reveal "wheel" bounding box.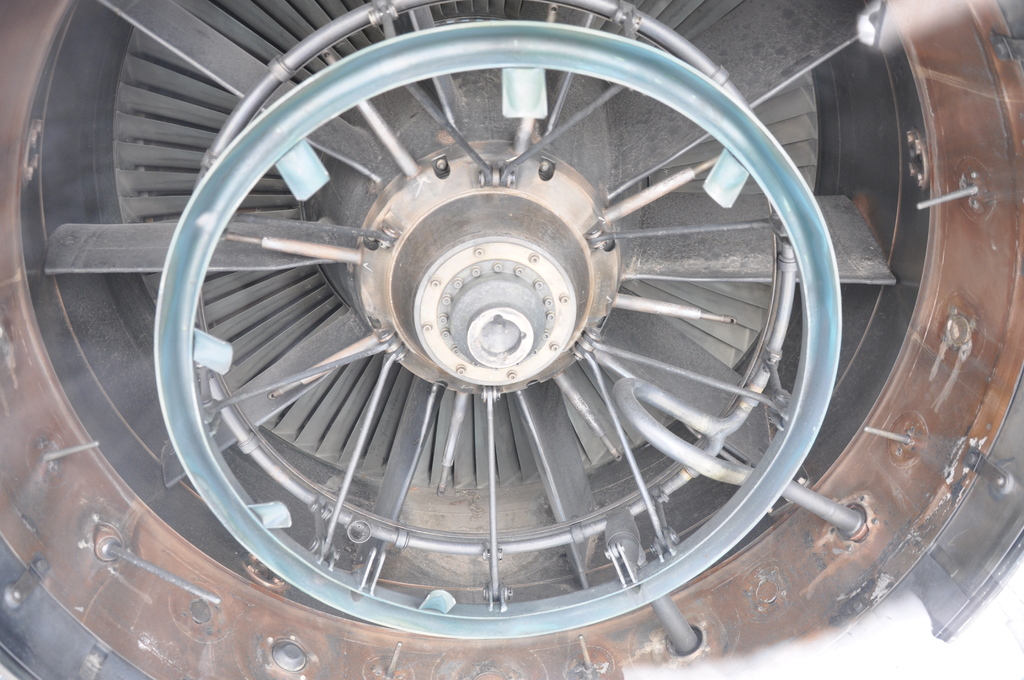
Revealed: select_region(0, 0, 1023, 679).
